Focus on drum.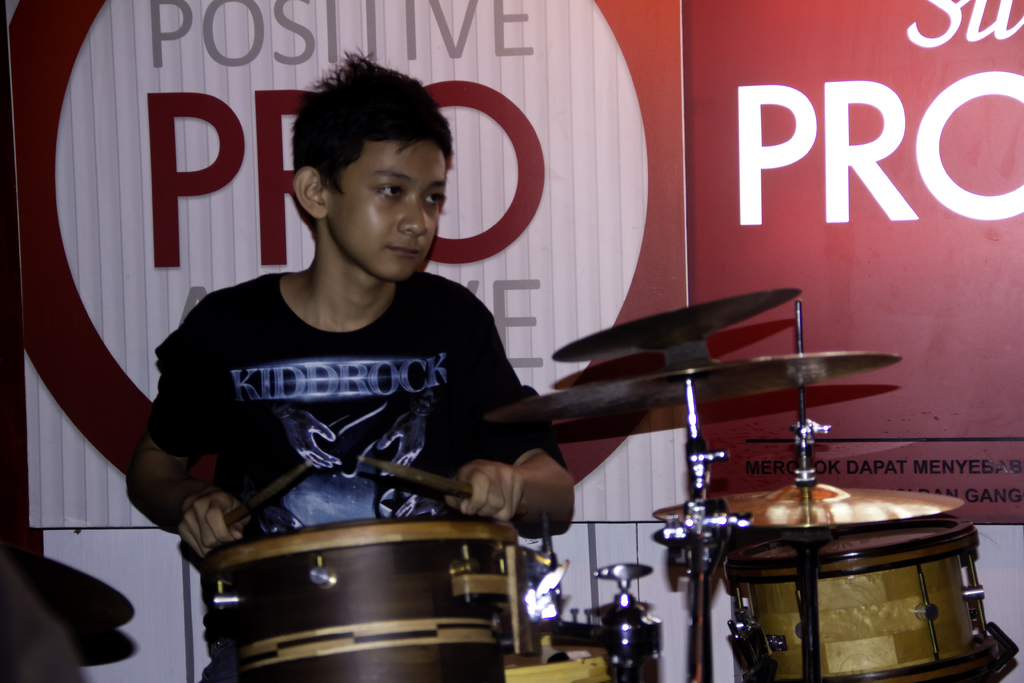
Focused at <bbox>719, 515, 1005, 682</bbox>.
